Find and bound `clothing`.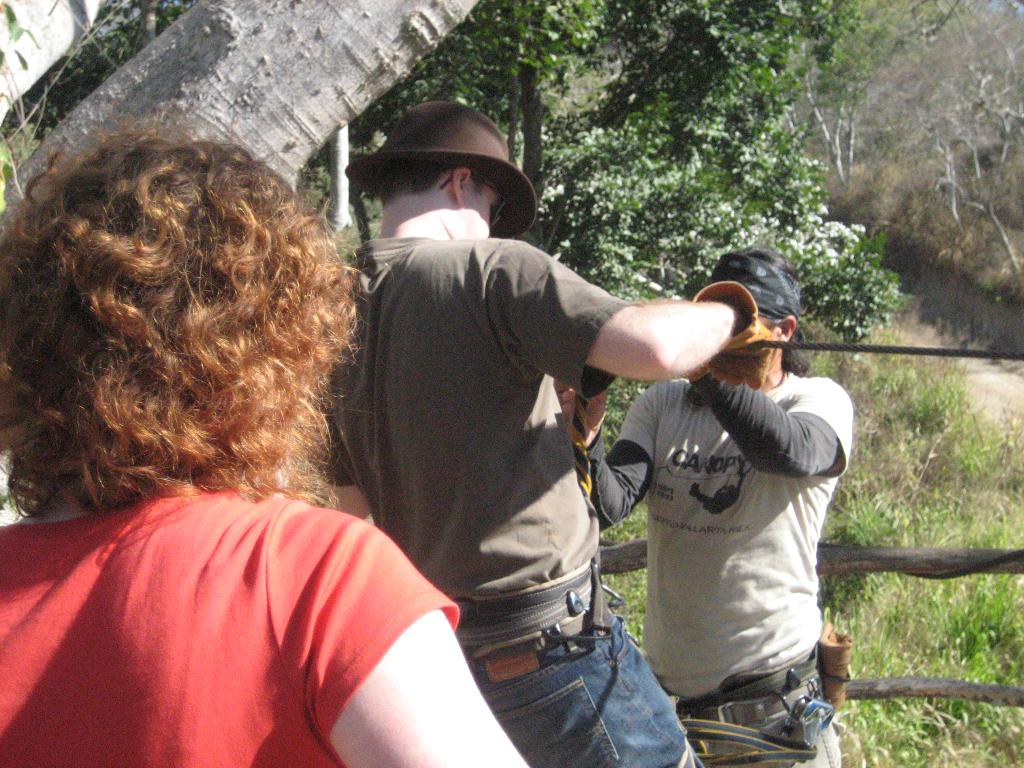
Bound: bbox(0, 483, 459, 767).
